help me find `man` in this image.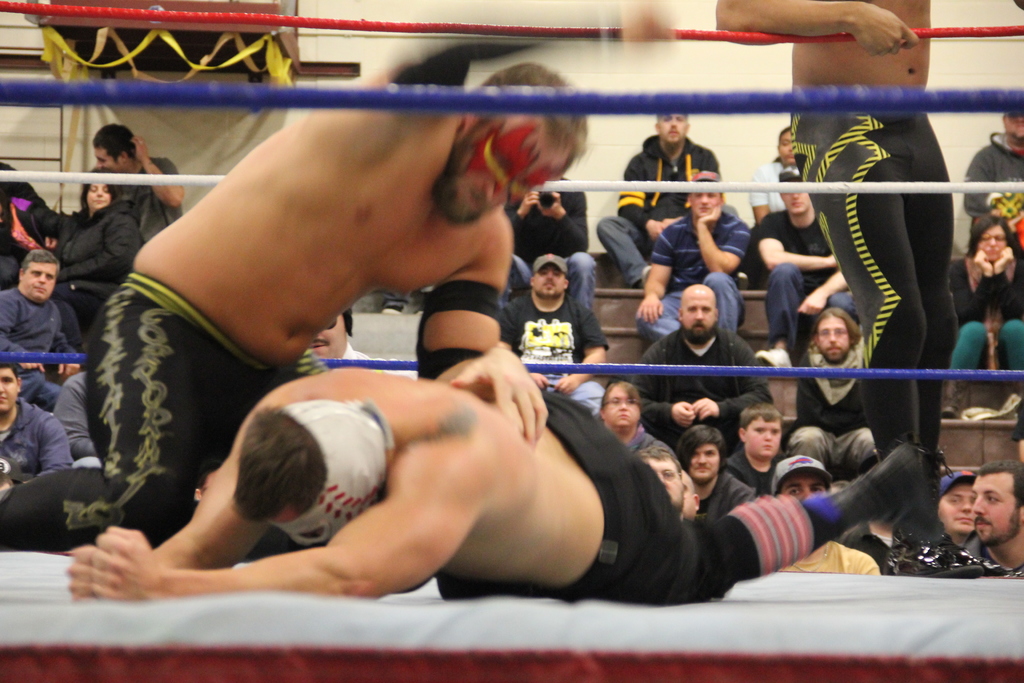
Found it: (left=751, top=168, right=860, bottom=361).
